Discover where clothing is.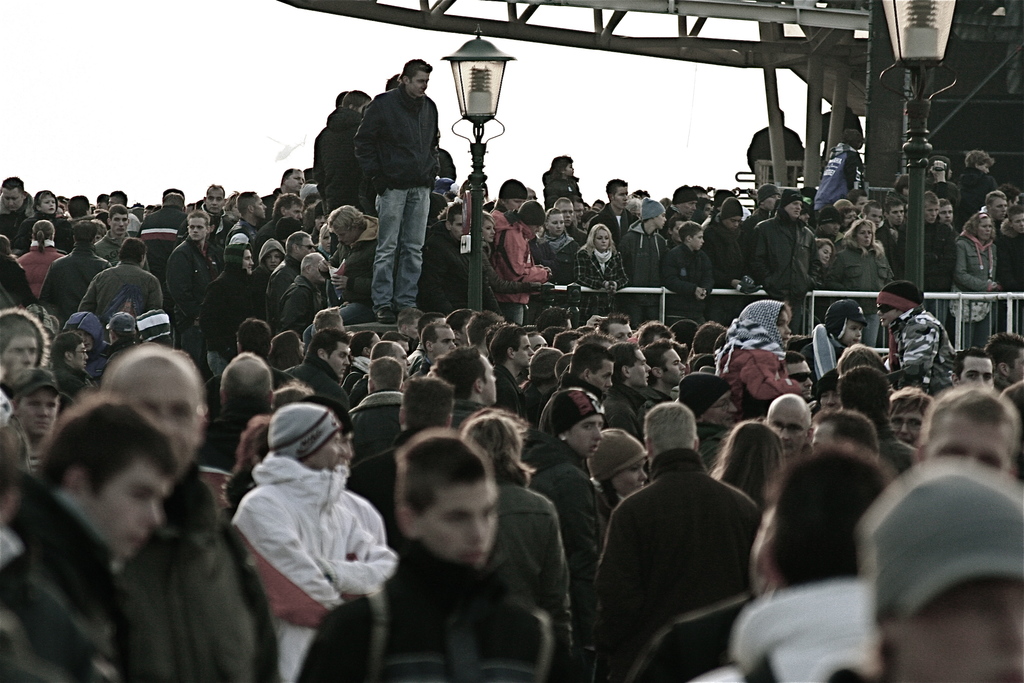
Discovered at bbox(0, 261, 40, 299).
